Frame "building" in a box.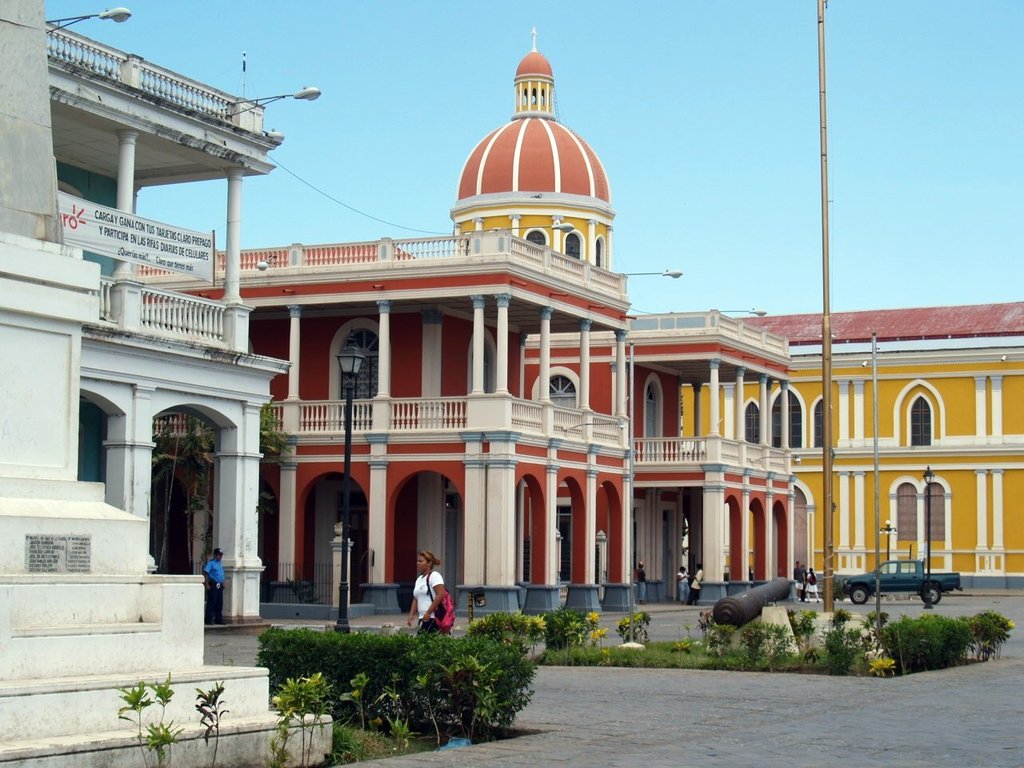
[left=445, top=24, right=1023, bottom=598].
